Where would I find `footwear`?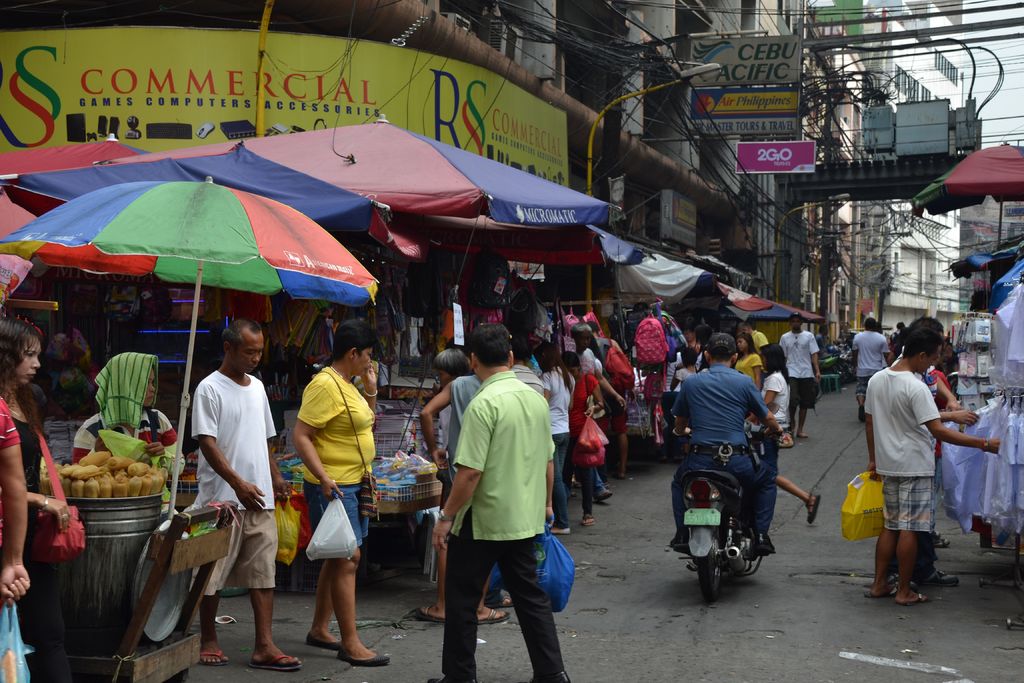
At BBox(412, 600, 449, 623).
